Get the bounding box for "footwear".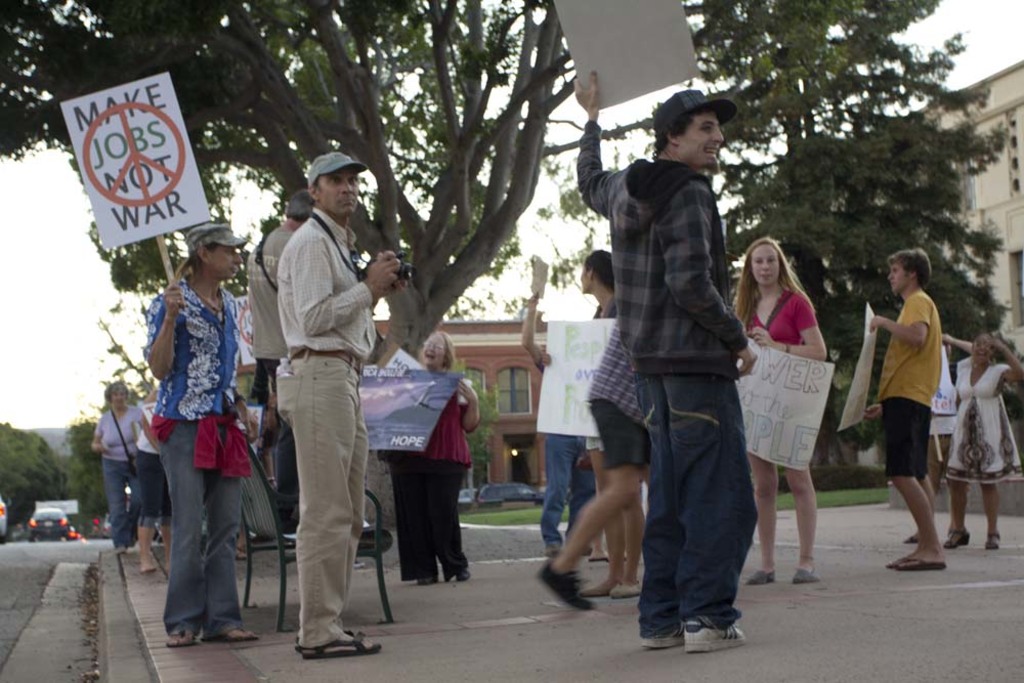
box(162, 627, 202, 649).
